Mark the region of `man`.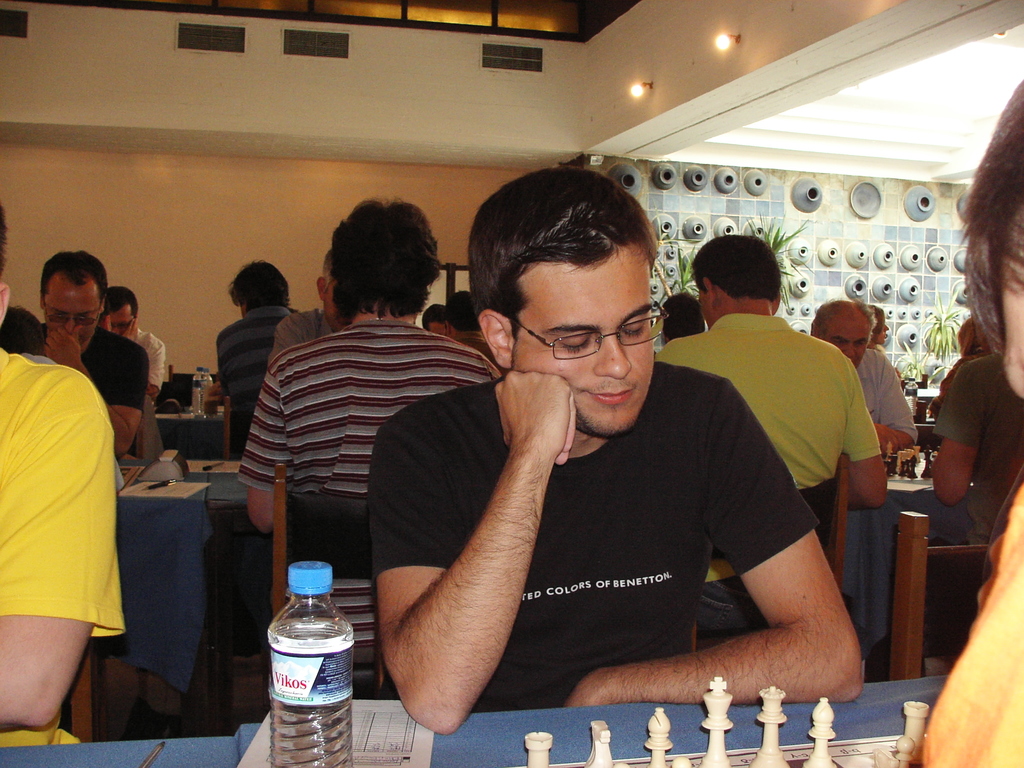
Region: bbox=[657, 233, 892, 637].
